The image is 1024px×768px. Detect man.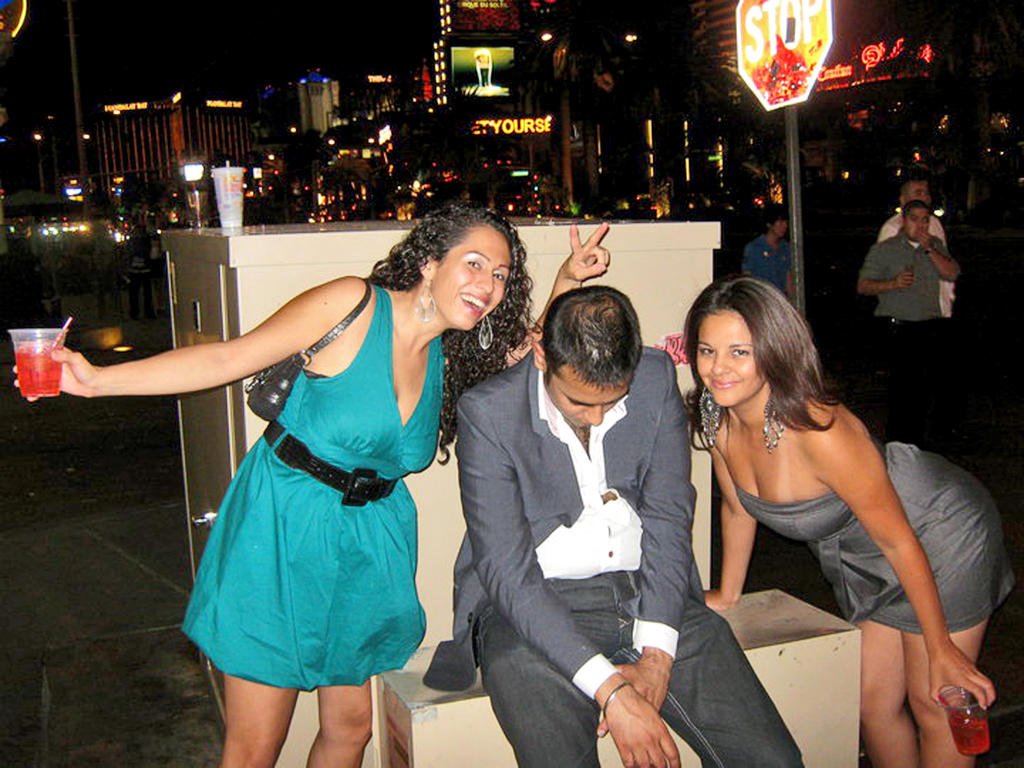
Detection: <region>416, 280, 802, 767</region>.
